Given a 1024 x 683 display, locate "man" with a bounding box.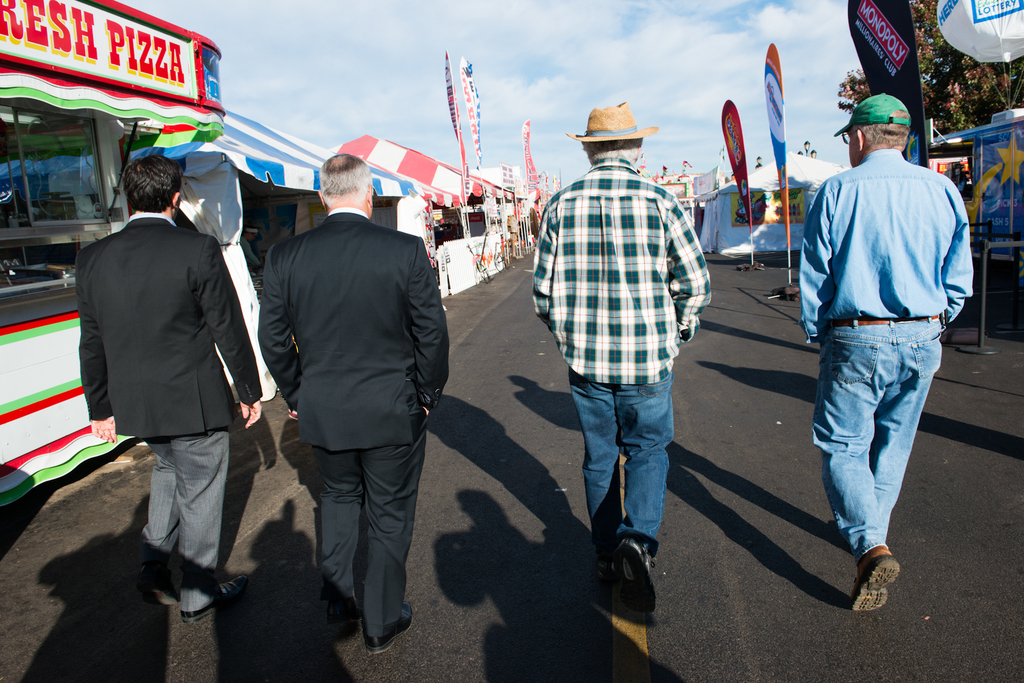
Located: {"left": 75, "top": 152, "right": 263, "bottom": 625}.
